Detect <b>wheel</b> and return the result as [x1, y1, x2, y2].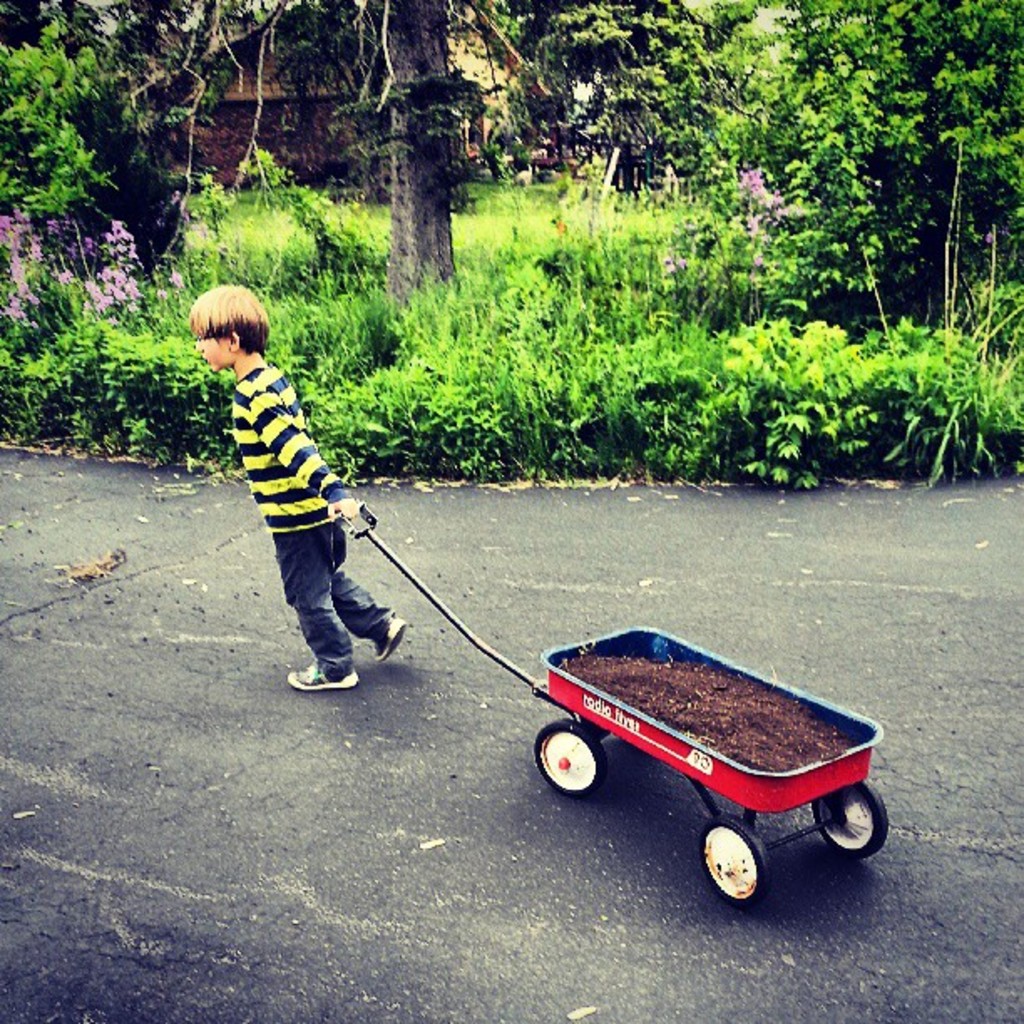
[534, 723, 607, 795].
